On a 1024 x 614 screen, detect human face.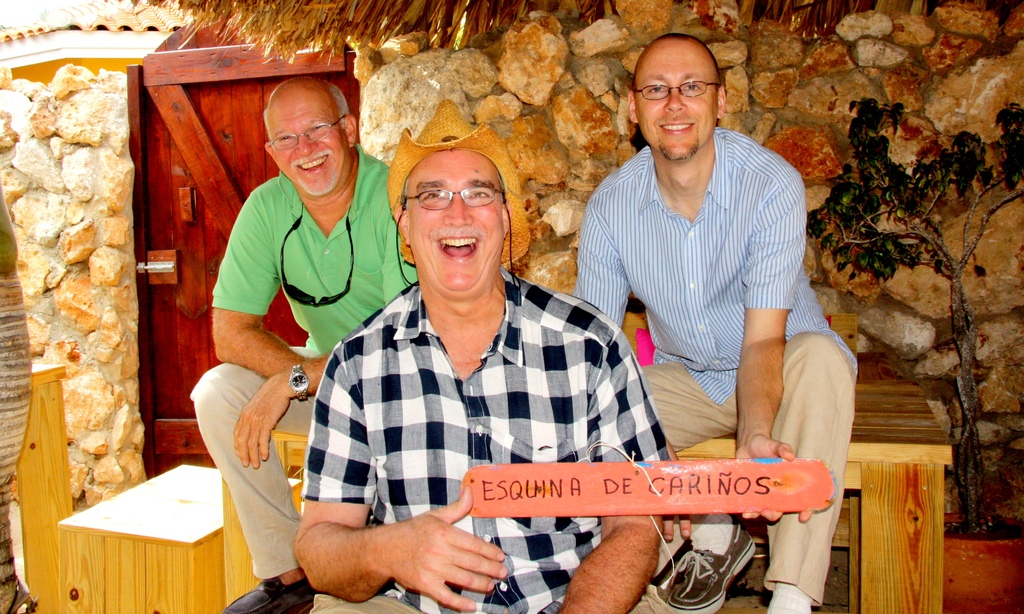
<region>401, 146, 513, 303</region>.
